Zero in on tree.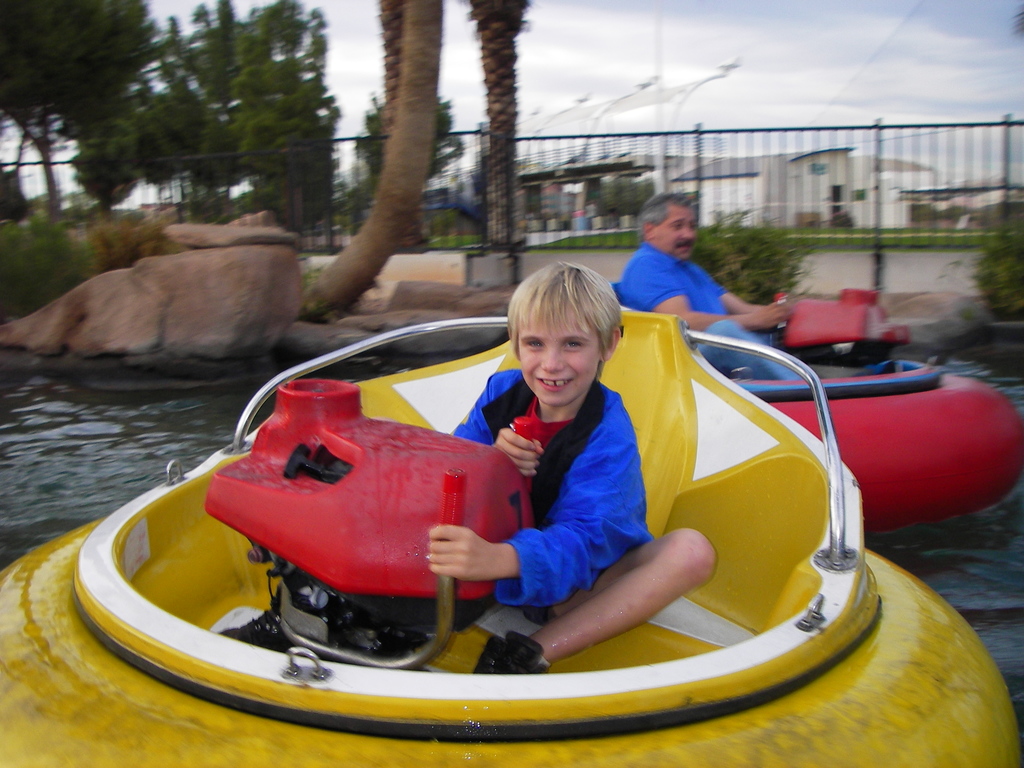
Zeroed in: {"left": 355, "top": 84, "right": 483, "bottom": 220}.
